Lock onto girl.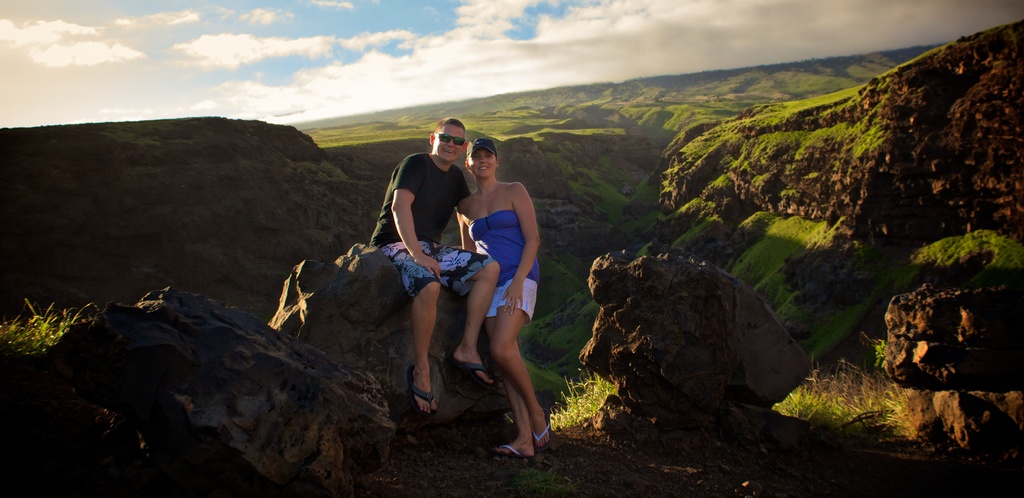
Locked: 454 138 548 453.
